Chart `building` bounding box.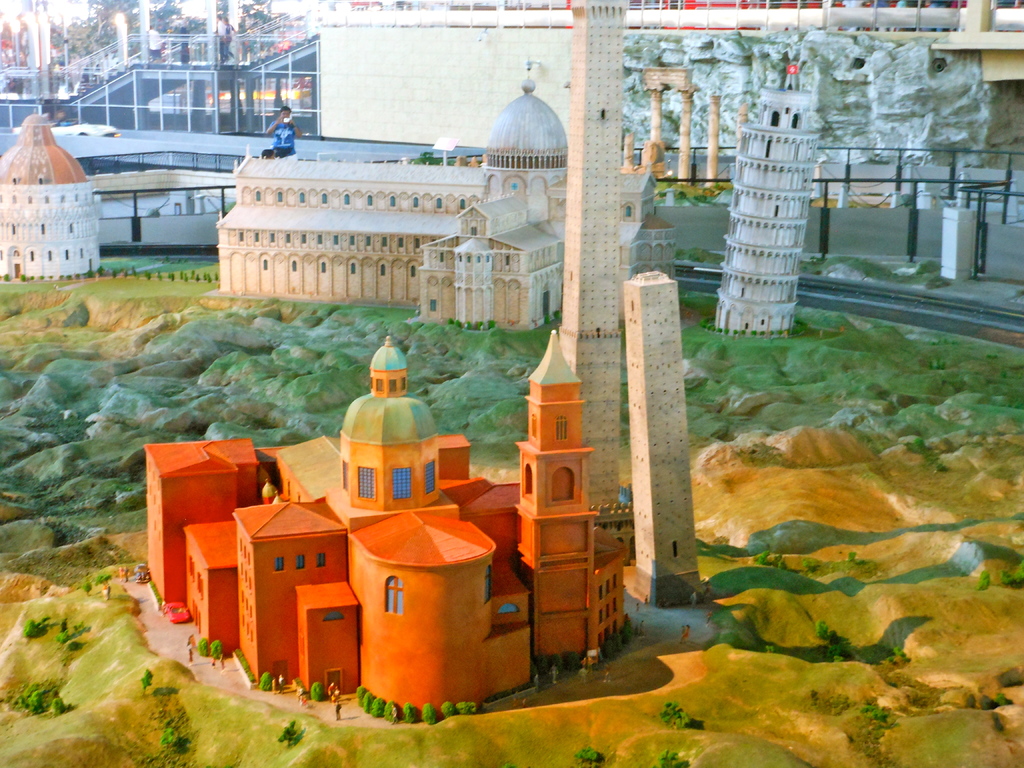
Charted: detection(563, 0, 637, 508).
